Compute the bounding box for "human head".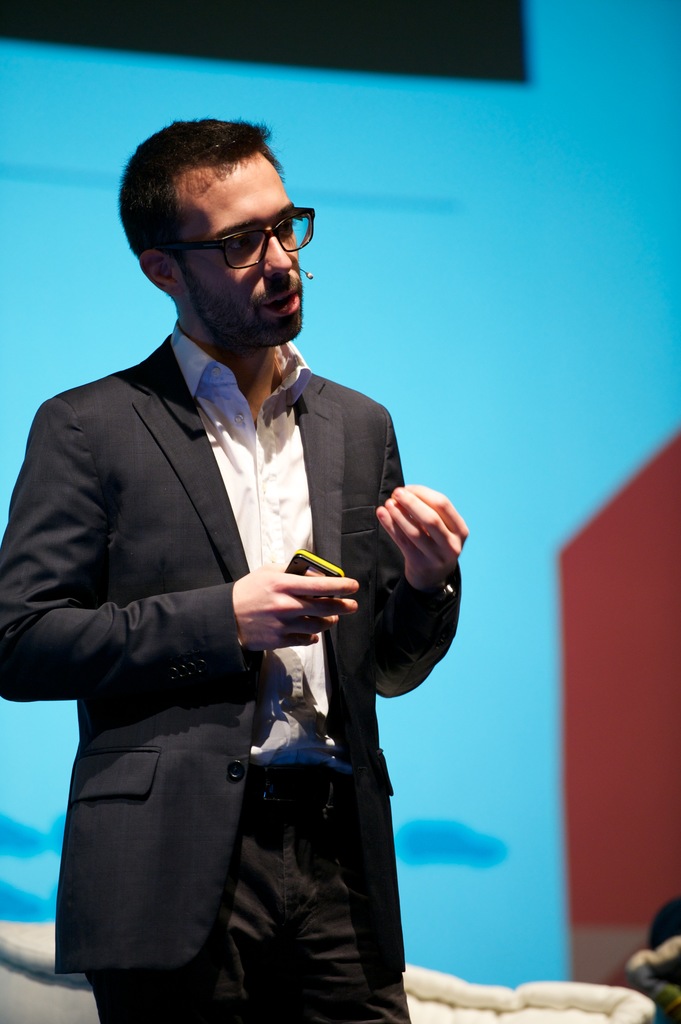
region(127, 111, 324, 335).
